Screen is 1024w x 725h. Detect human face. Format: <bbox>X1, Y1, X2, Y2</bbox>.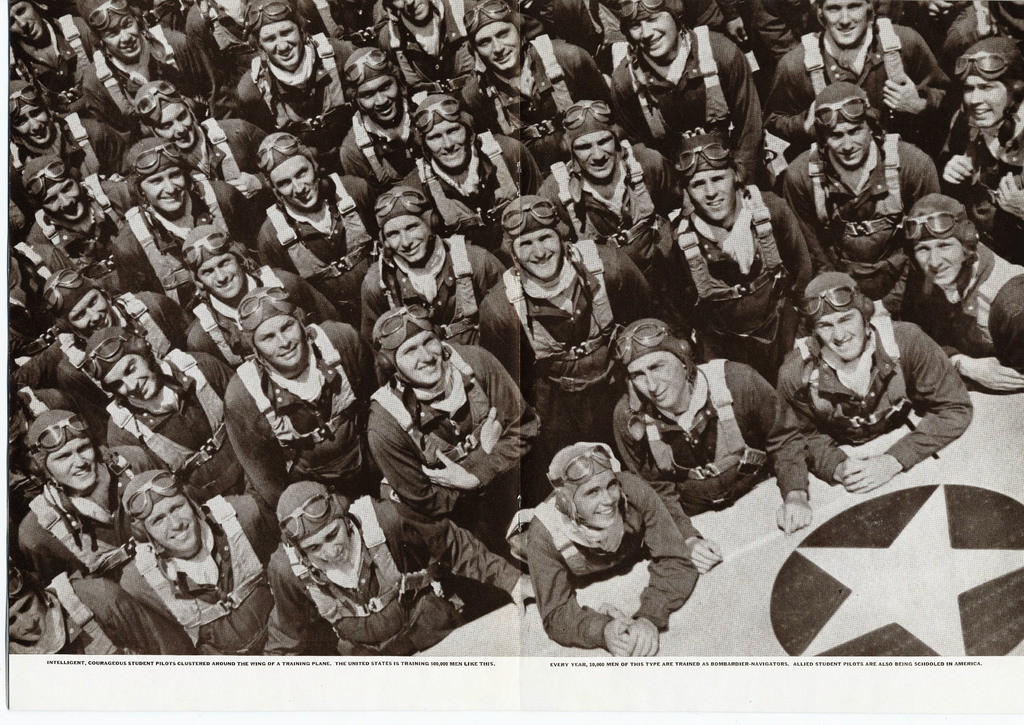
<bbox>401, 0, 431, 22</bbox>.
